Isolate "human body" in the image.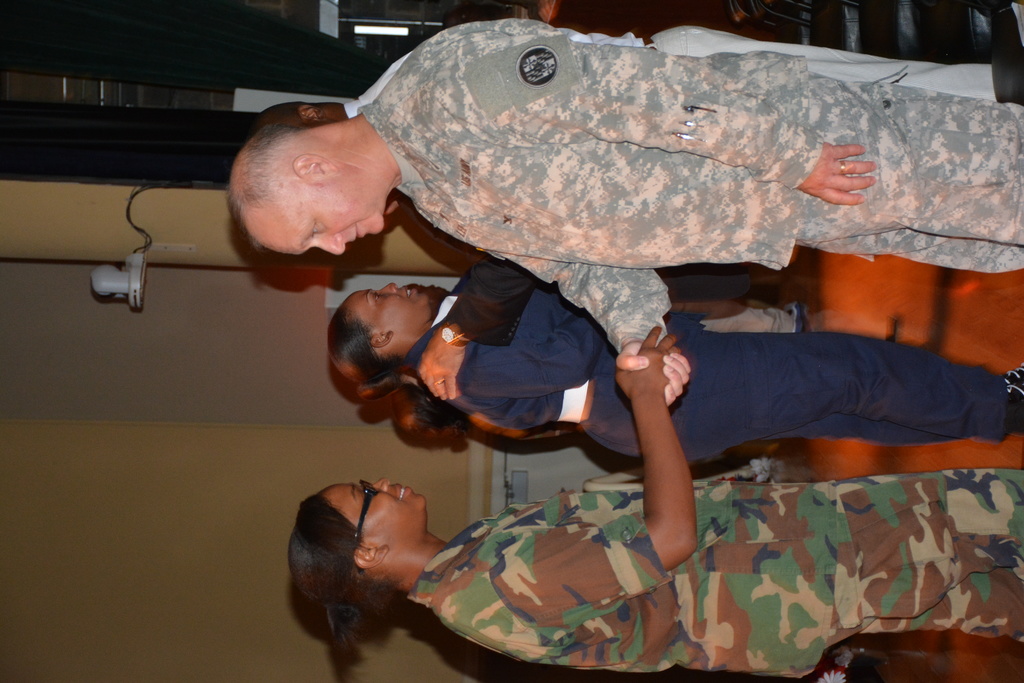
Isolated region: x1=330 y1=270 x2=1019 y2=469.
